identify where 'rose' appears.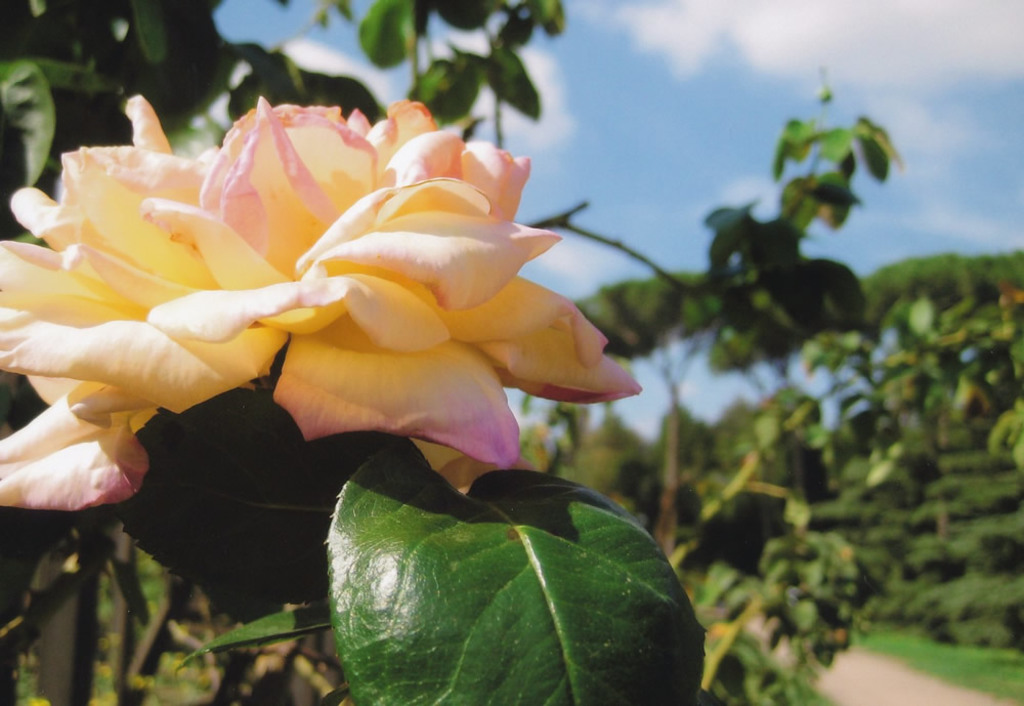
Appears at box=[2, 91, 643, 509].
